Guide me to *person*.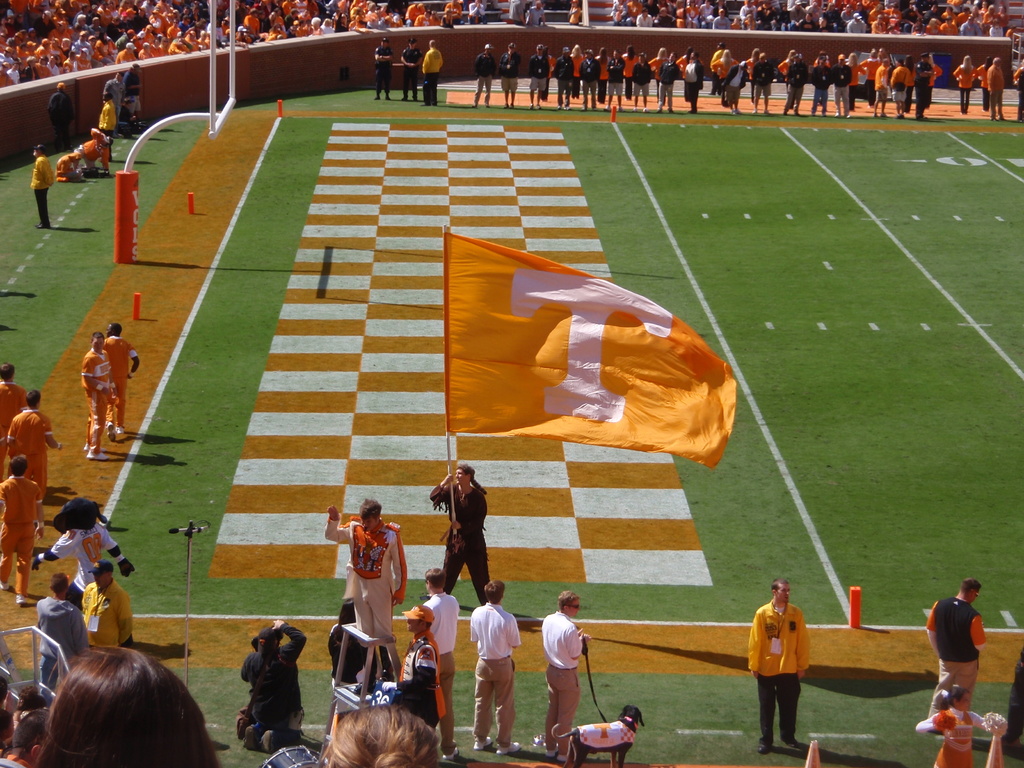
Guidance: x1=749, y1=568, x2=825, y2=759.
